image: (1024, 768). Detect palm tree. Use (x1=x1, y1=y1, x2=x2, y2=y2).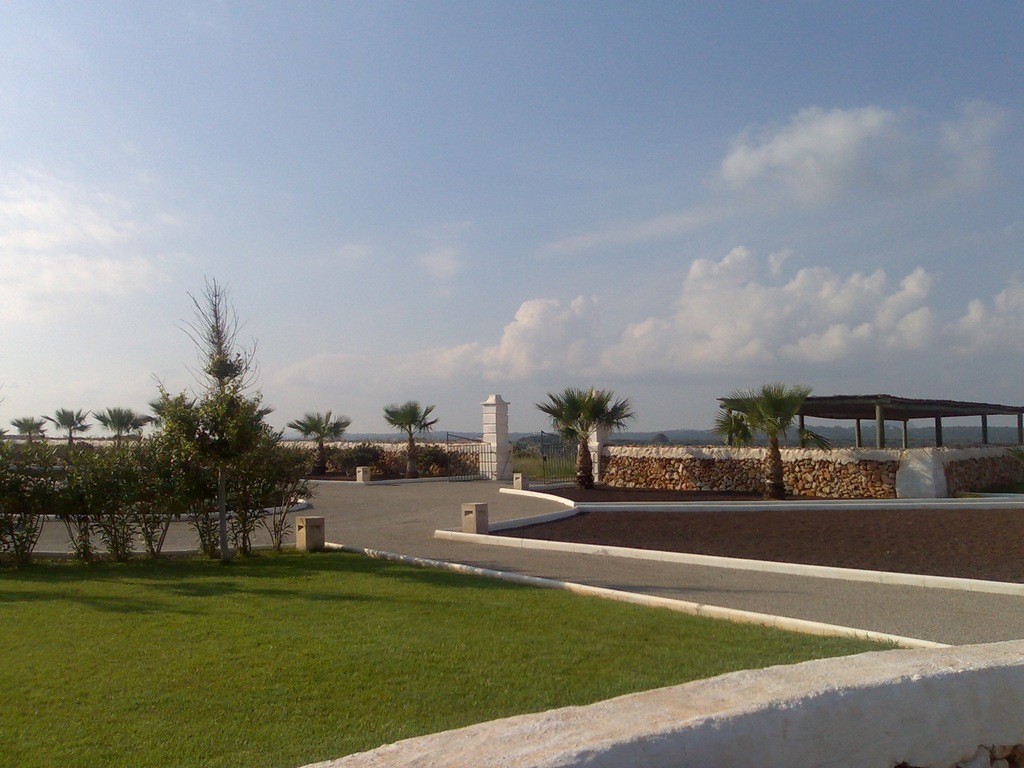
(x1=378, y1=399, x2=445, y2=474).
